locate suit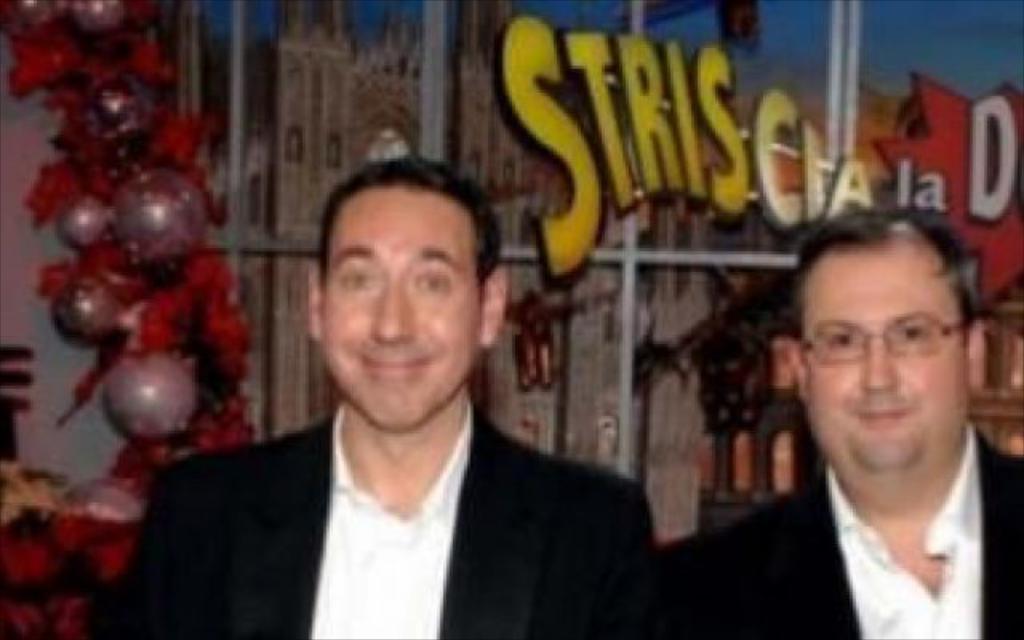
152:326:662:619
